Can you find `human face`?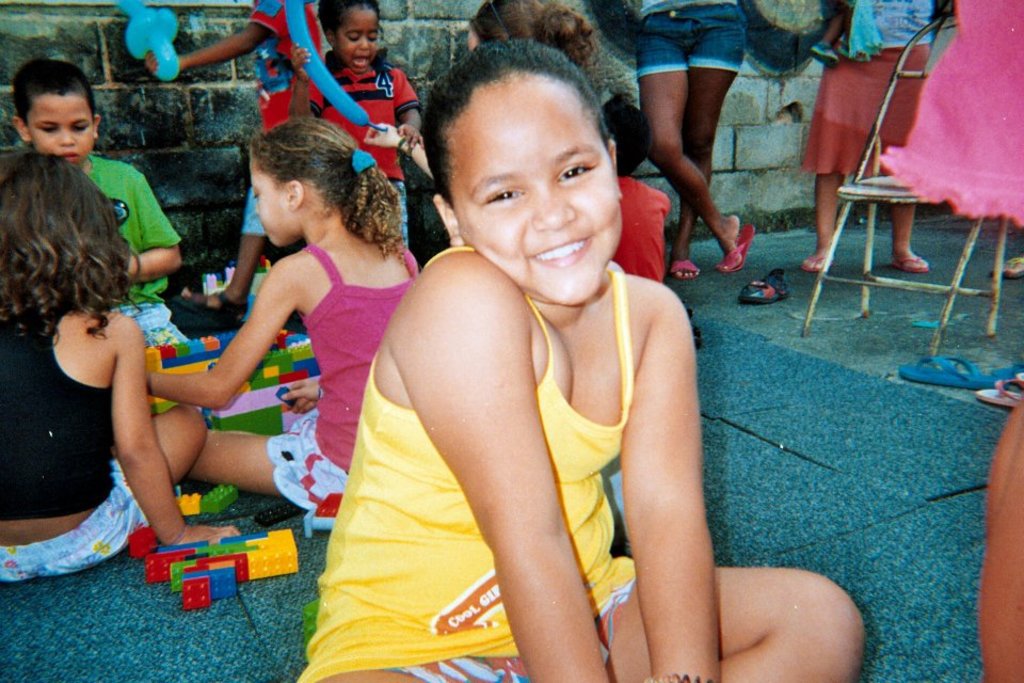
Yes, bounding box: box(25, 96, 97, 166).
